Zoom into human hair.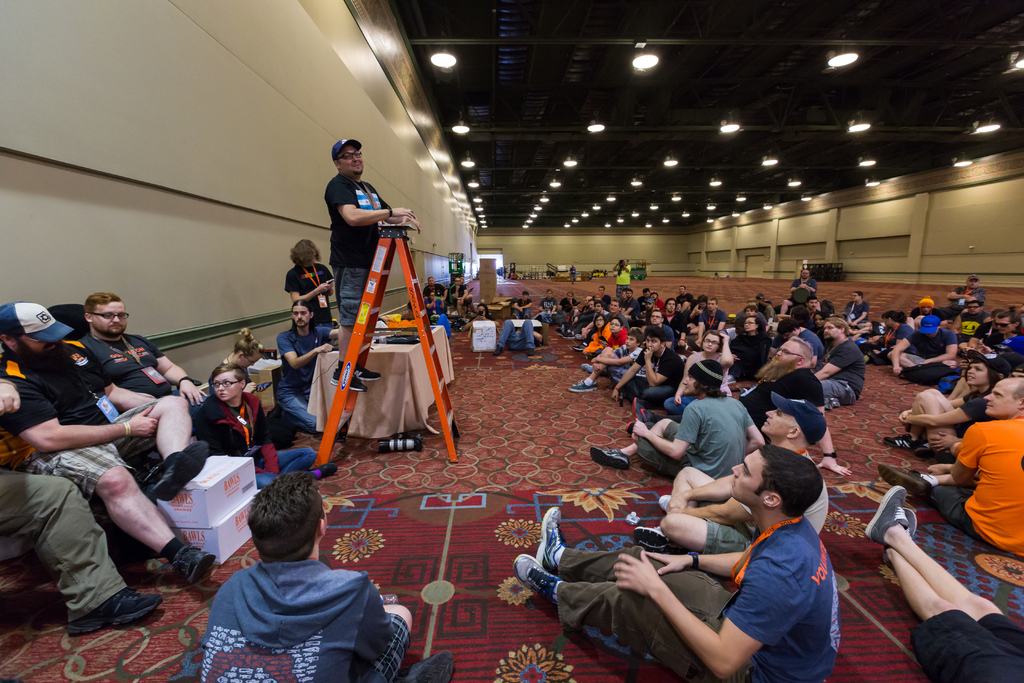
Zoom target: <bbox>82, 292, 121, 325</bbox>.
